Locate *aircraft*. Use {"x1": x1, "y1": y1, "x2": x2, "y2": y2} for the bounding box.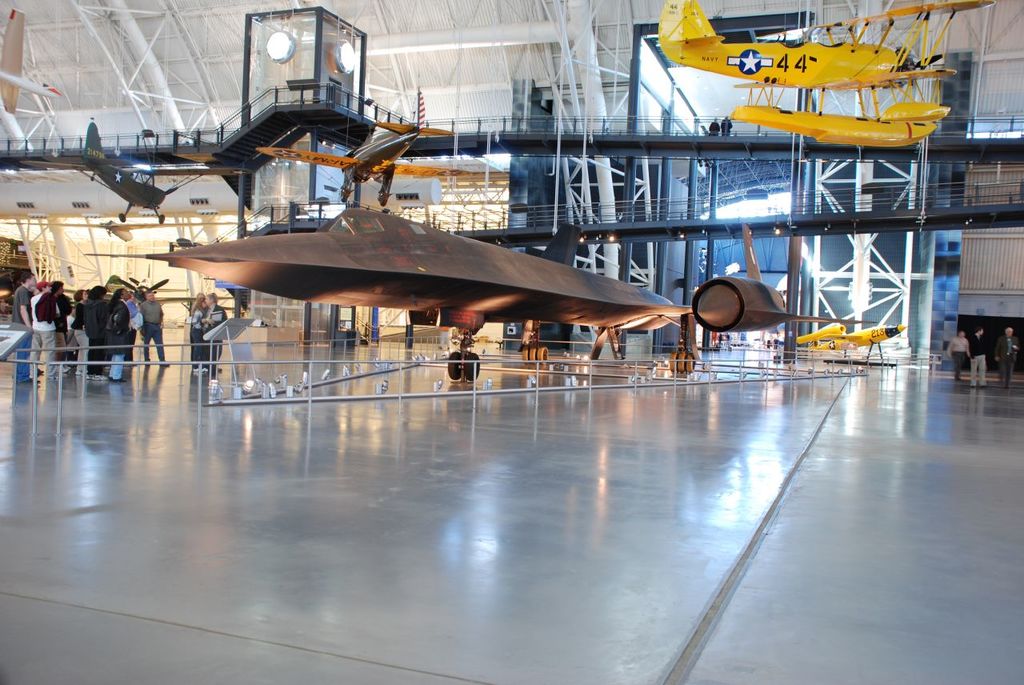
{"x1": 794, "y1": 319, "x2": 907, "y2": 353}.
